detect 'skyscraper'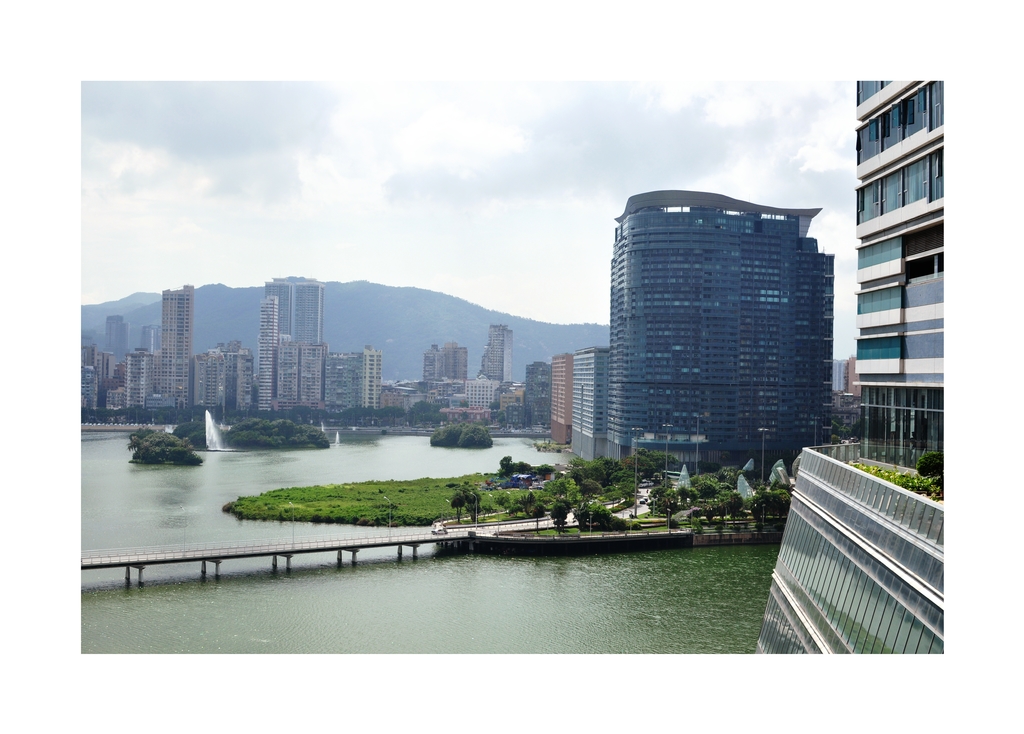
<region>454, 378, 508, 429</region>
